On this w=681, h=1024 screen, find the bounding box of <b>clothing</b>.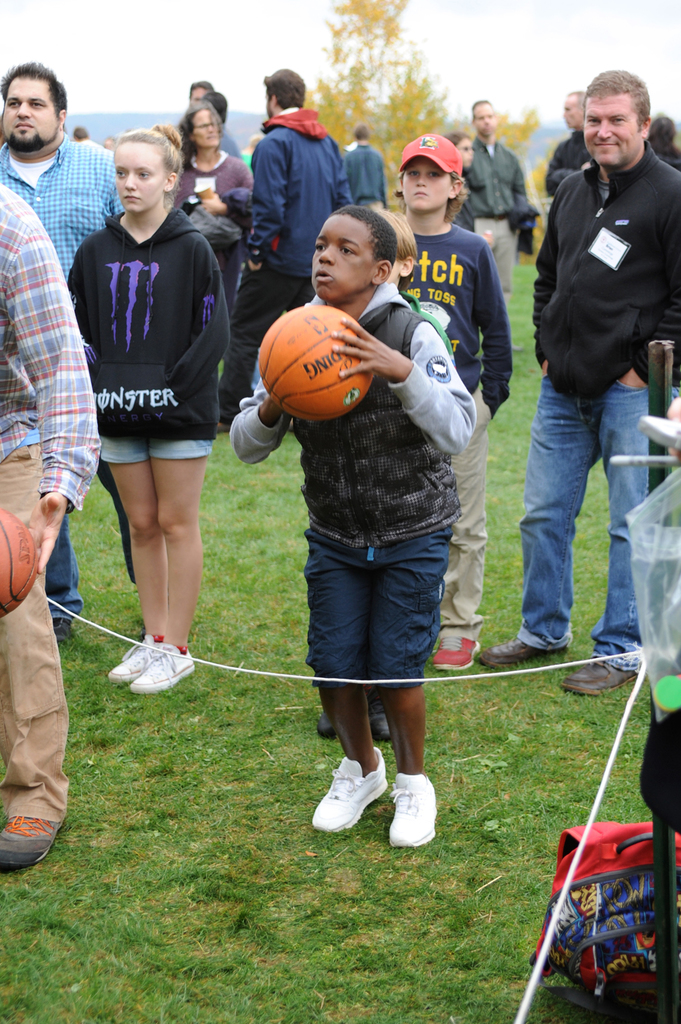
Bounding box: box=[541, 124, 590, 189].
